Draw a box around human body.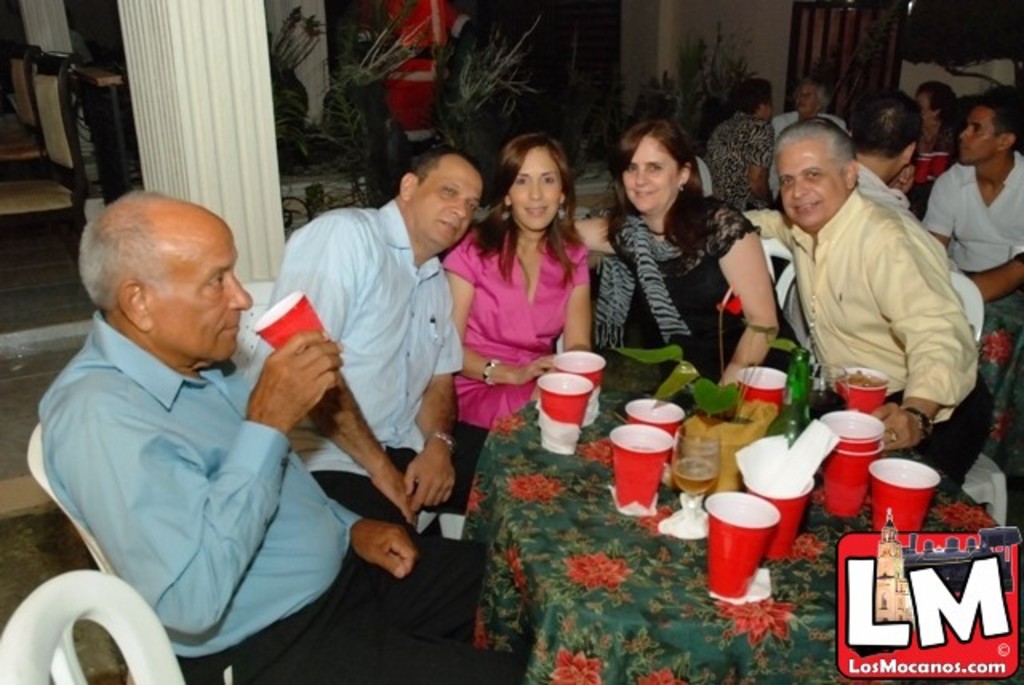
32 211 390 653.
